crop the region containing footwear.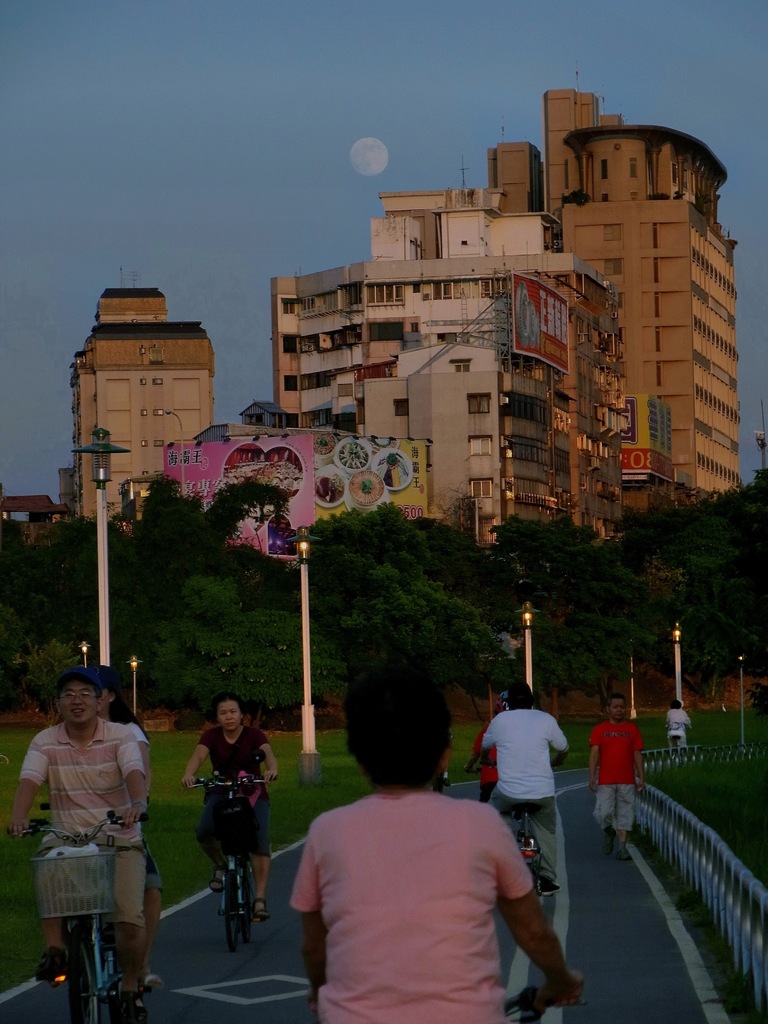
Crop region: bbox=(250, 897, 269, 927).
